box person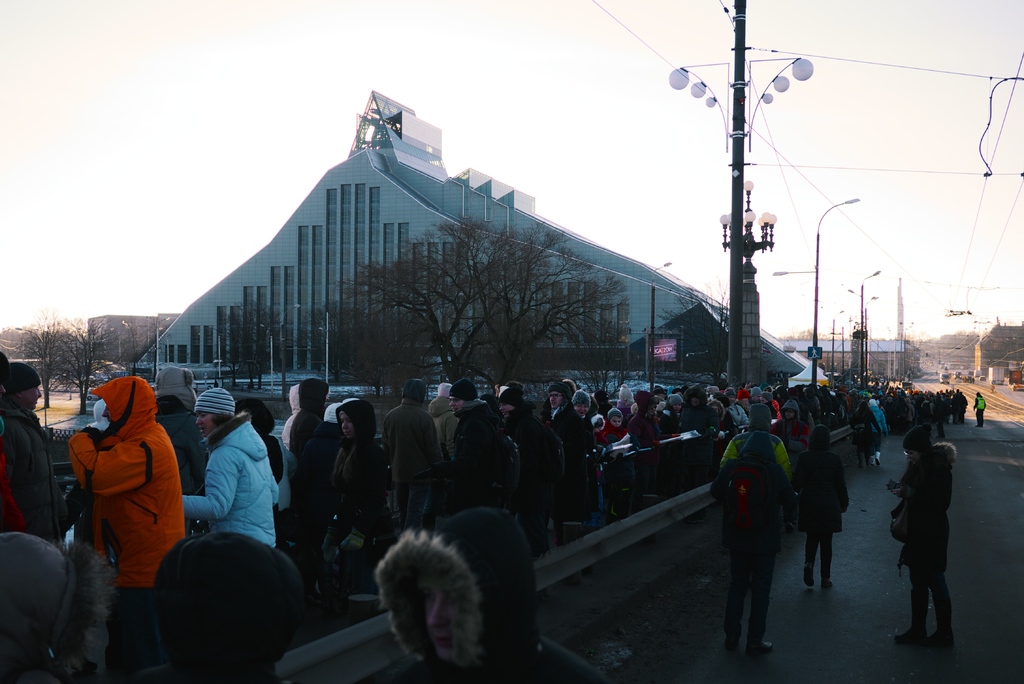
BBox(724, 404, 802, 660)
